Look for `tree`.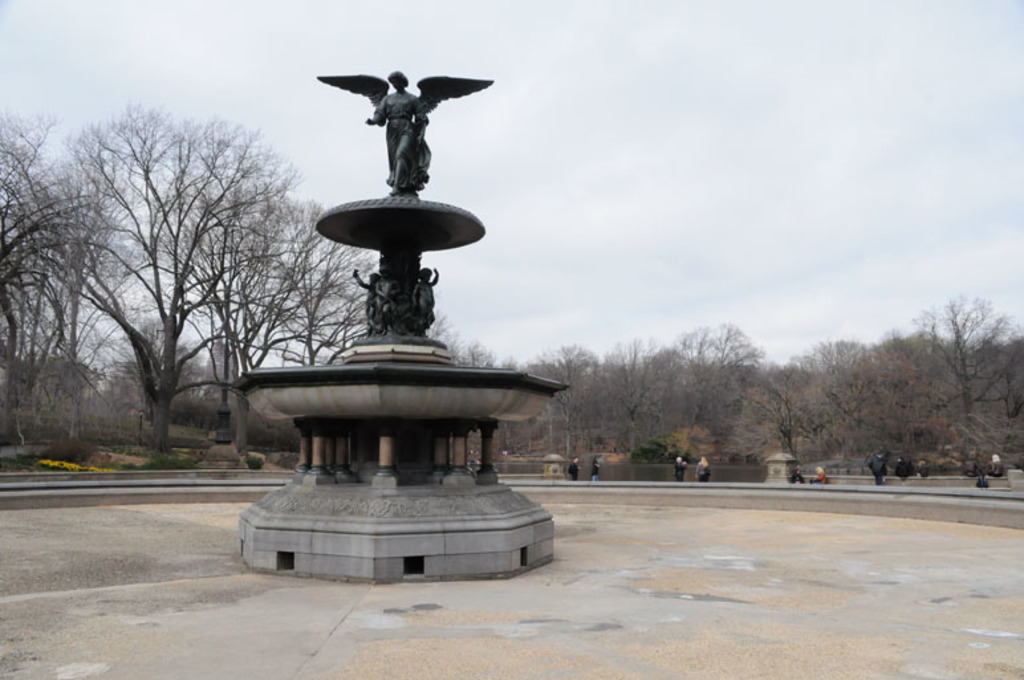
Found: crop(57, 109, 328, 481).
